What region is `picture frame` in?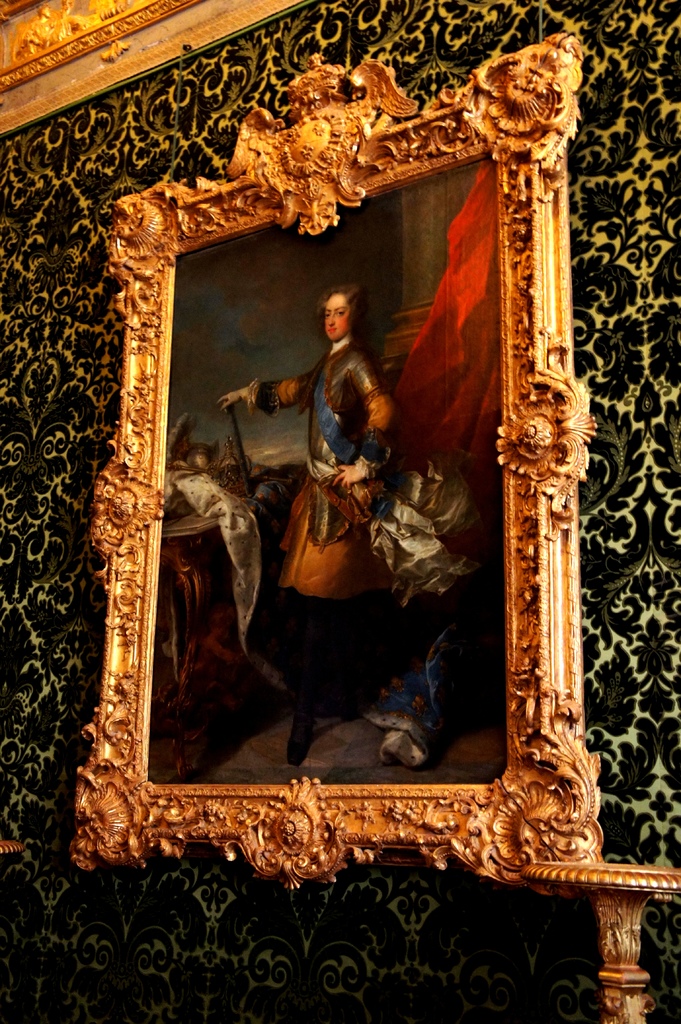
68, 26, 608, 915.
